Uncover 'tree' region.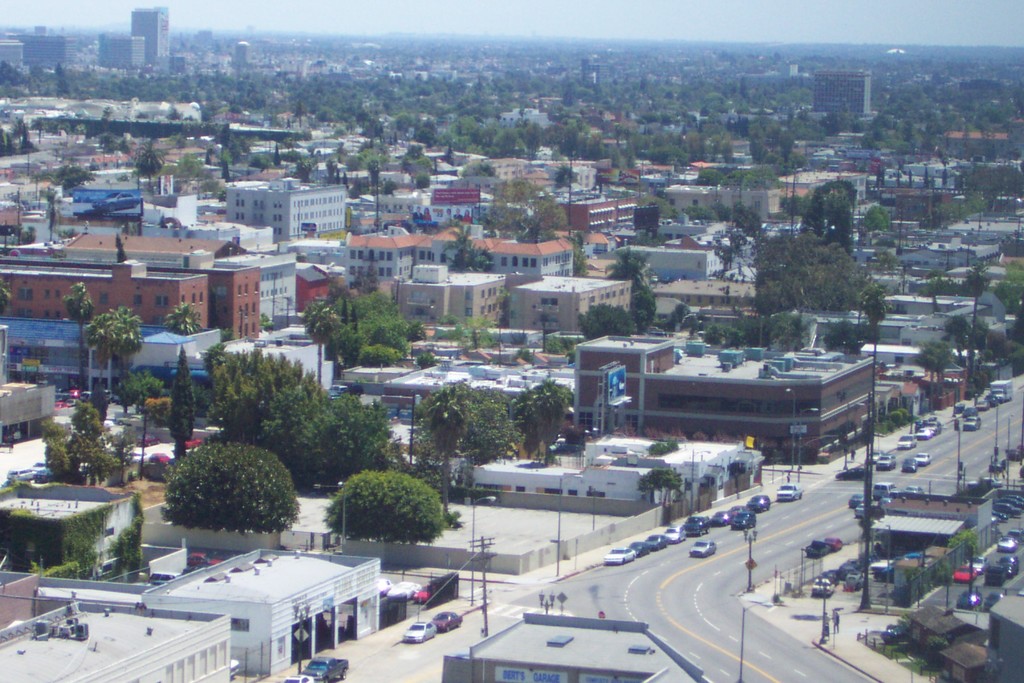
Uncovered: (left=360, top=152, right=394, bottom=228).
